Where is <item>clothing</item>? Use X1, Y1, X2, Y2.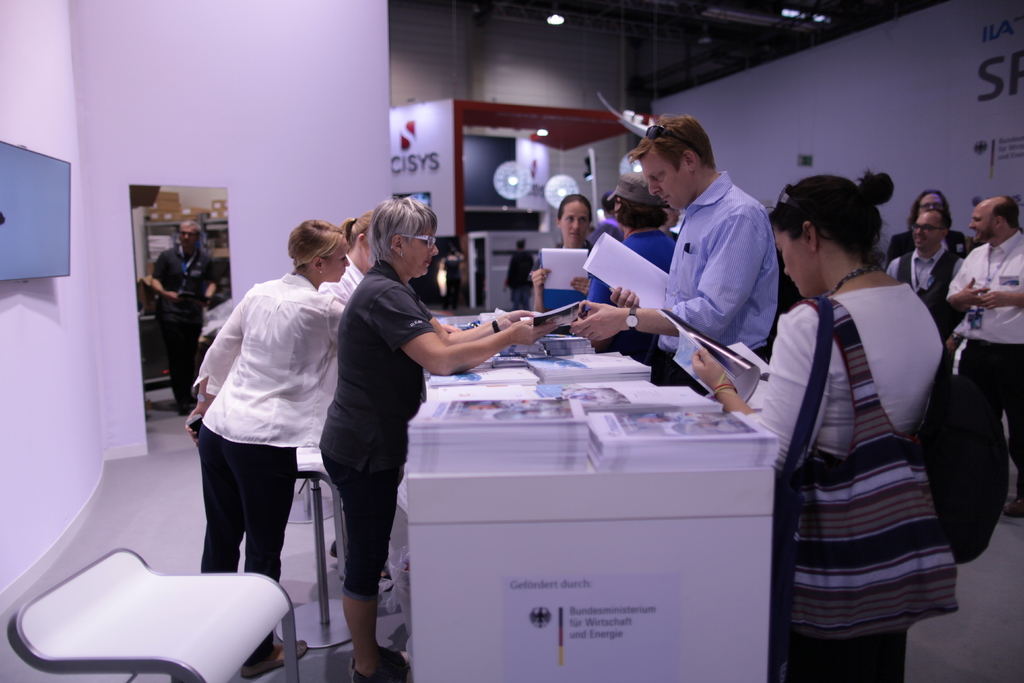
885, 231, 963, 261.
